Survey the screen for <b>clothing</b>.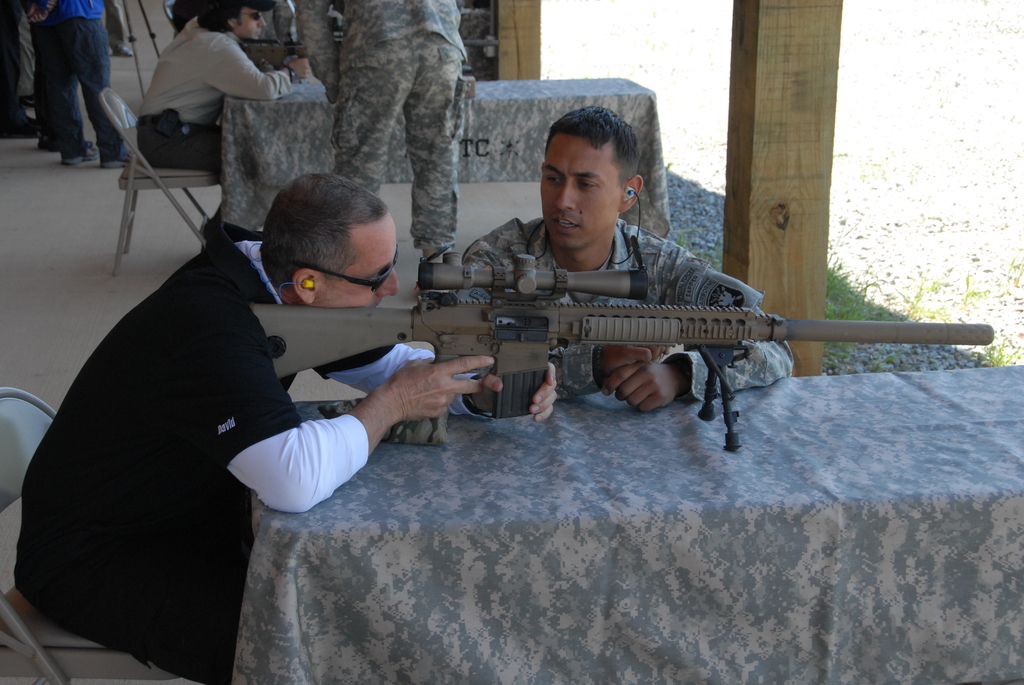
Survey found: bbox=(33, 0, 122, 164).
